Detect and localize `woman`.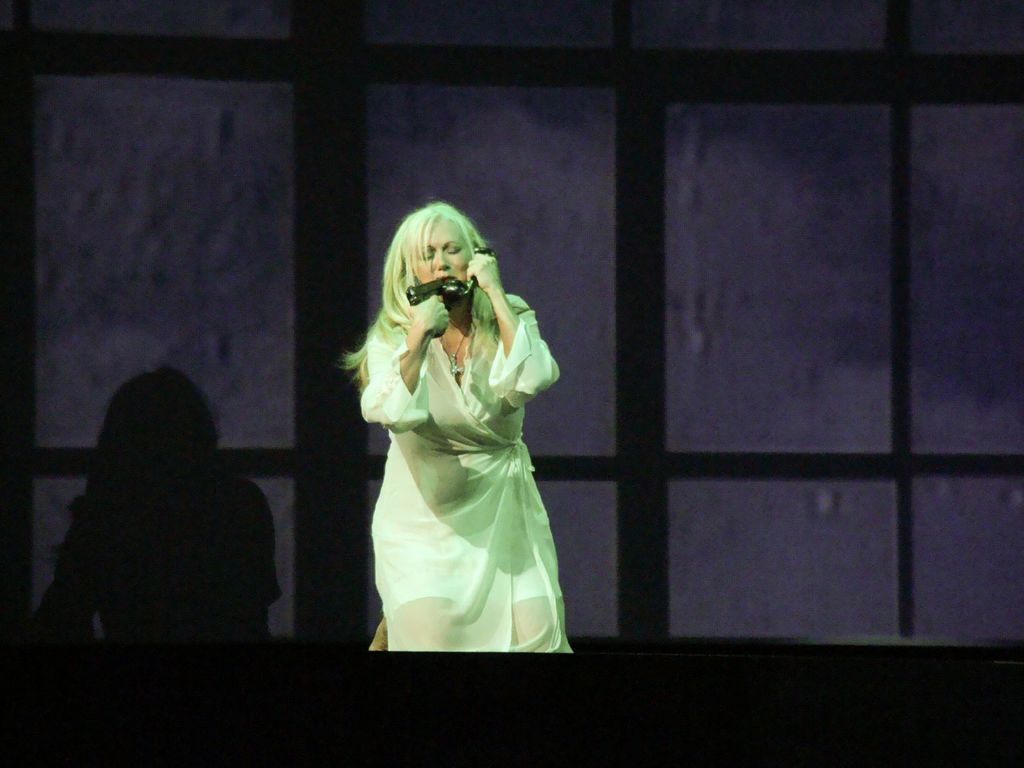
Localized at <bbox>333, 188, 578, 646</bbox>.
